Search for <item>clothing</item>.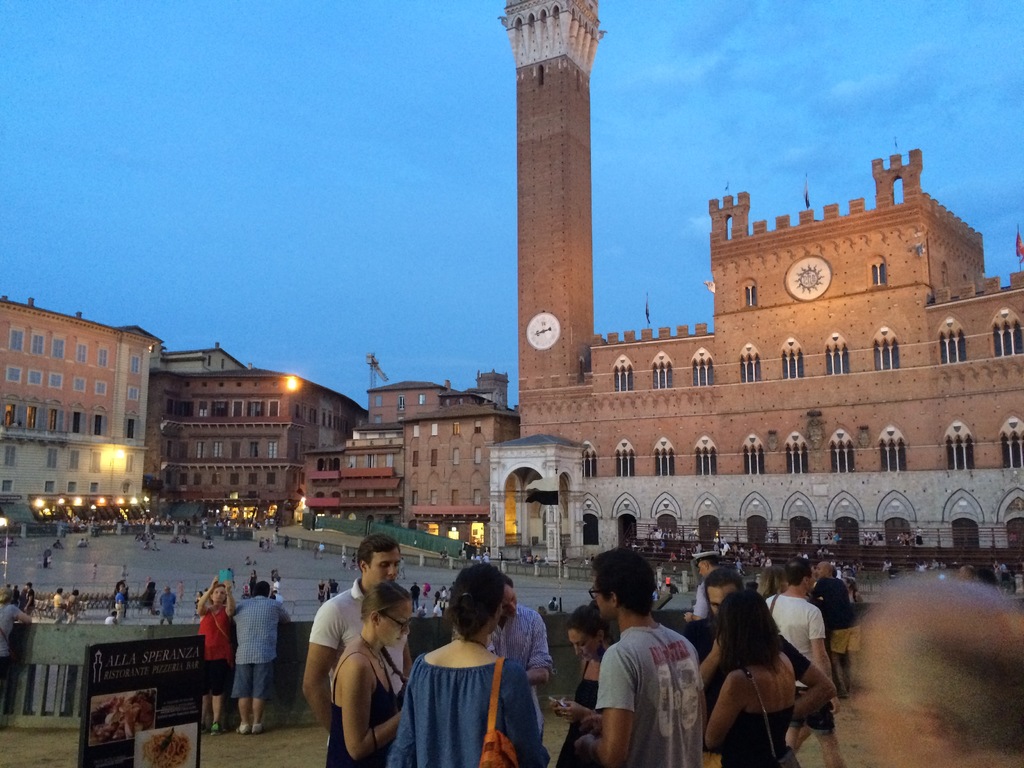
Found at l=109, t=584, r=123, b=625.
